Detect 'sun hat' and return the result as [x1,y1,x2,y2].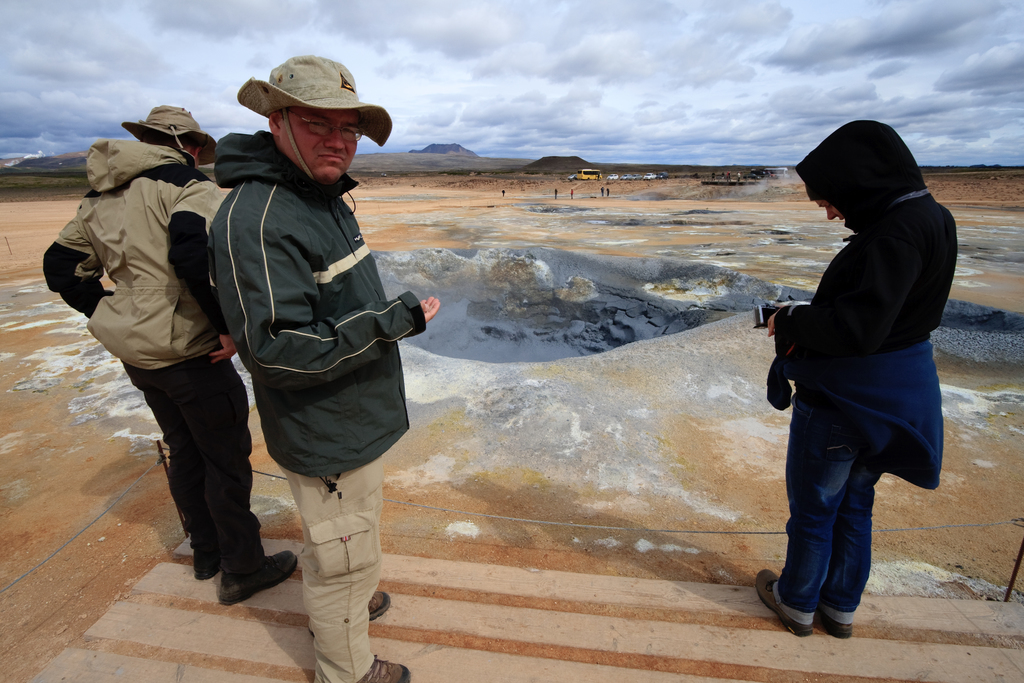
[119,99,221,173].
